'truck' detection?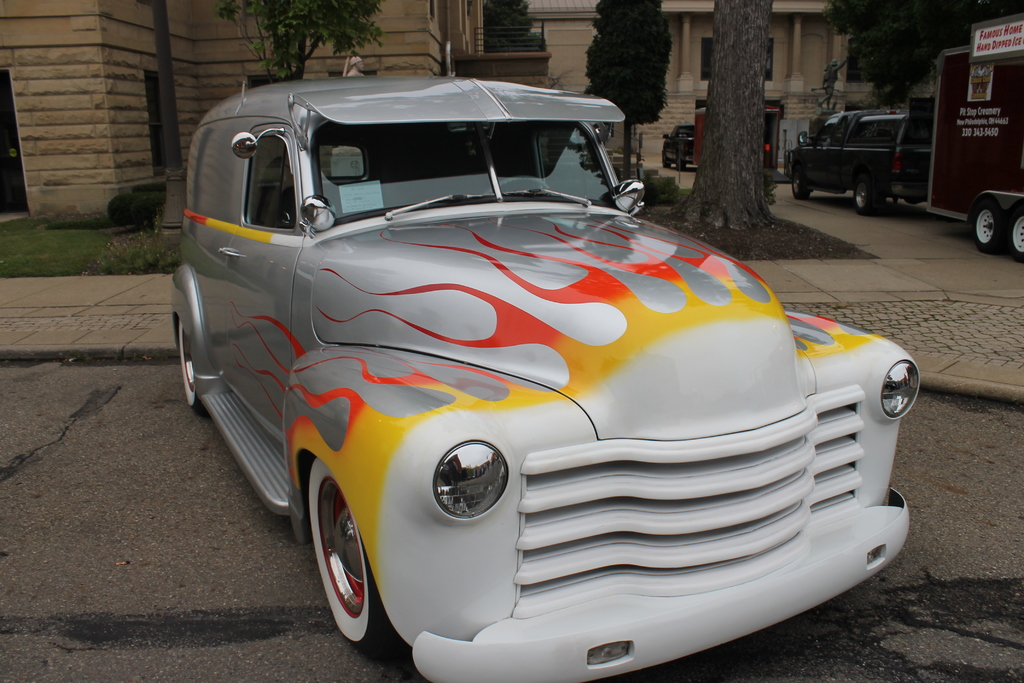
(x1=787, y1=106, x2=931, y2=217)
